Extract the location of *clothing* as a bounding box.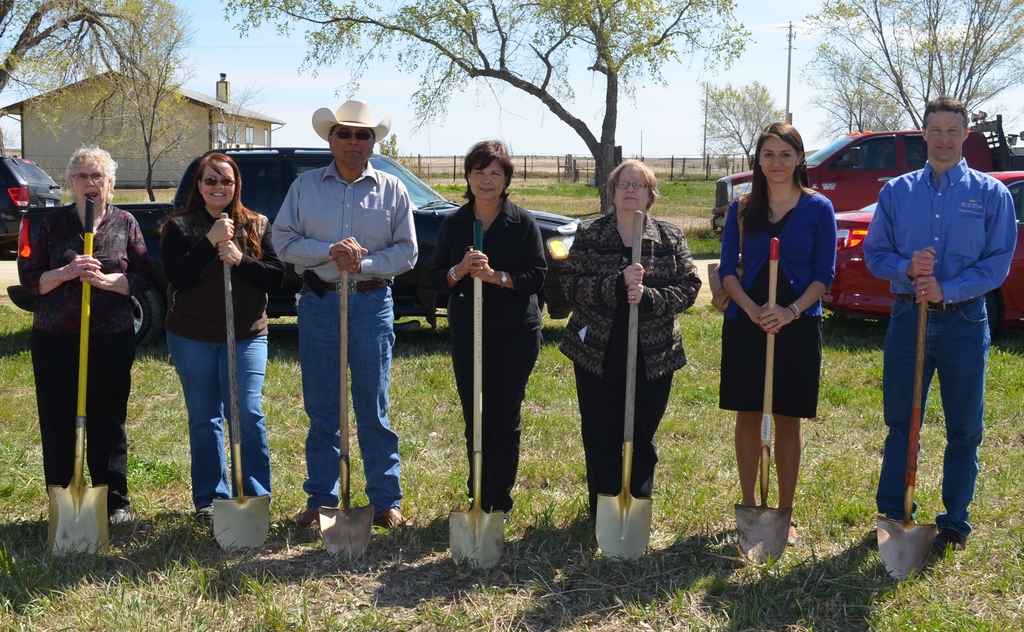
locate(159, 205, 294, 511).
